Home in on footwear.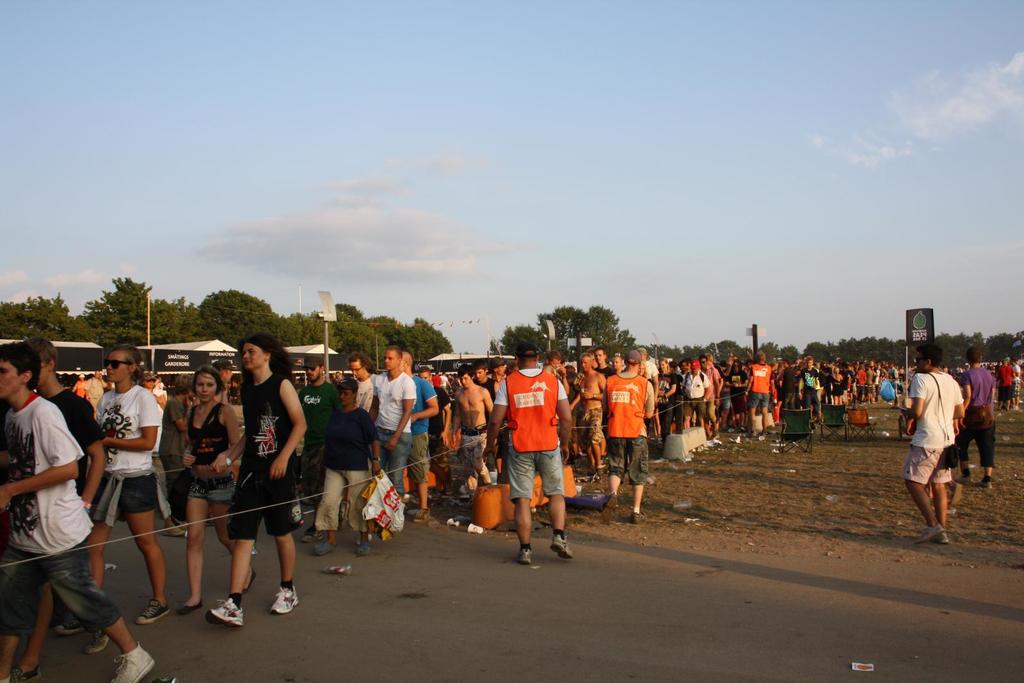
Homed in at (300, 524, 318, 542).
